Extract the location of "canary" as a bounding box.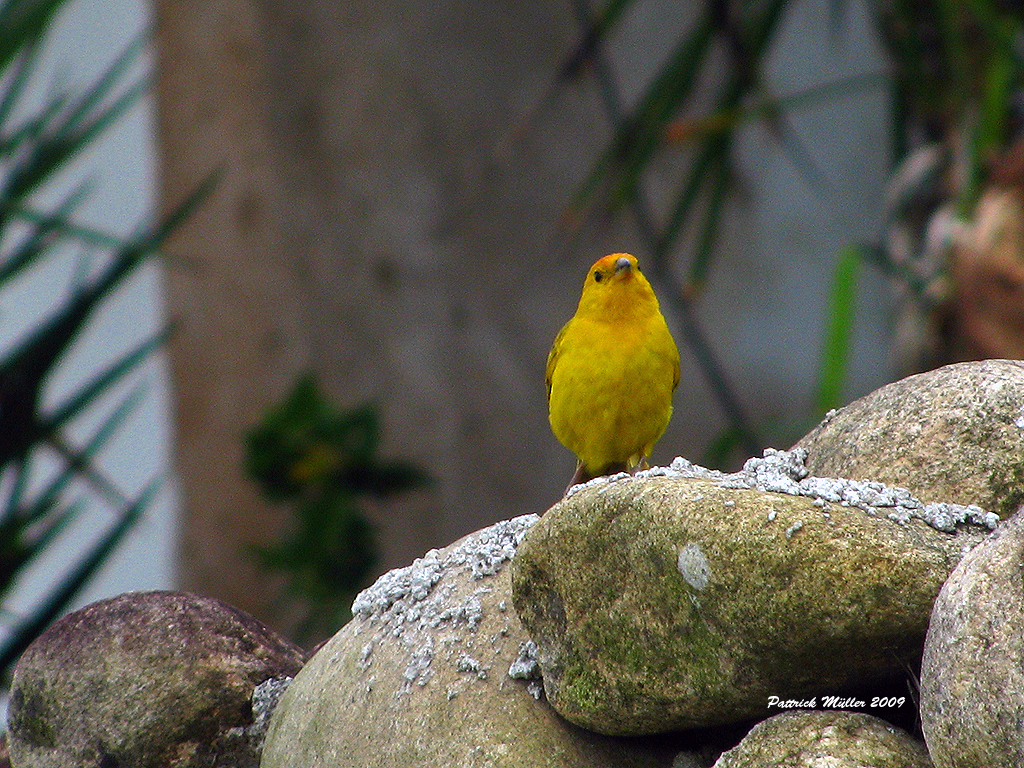
crop(545, 254, 679, 493).
